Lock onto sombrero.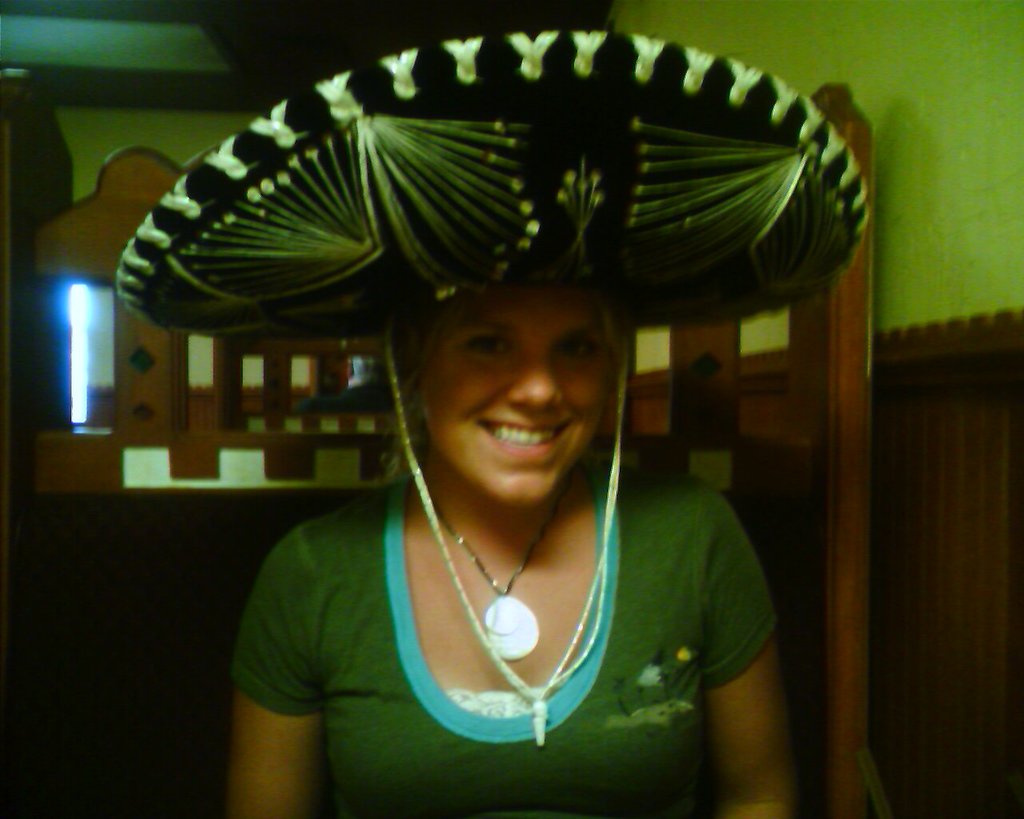
Locked: rect(112, 25, 869, 747).
